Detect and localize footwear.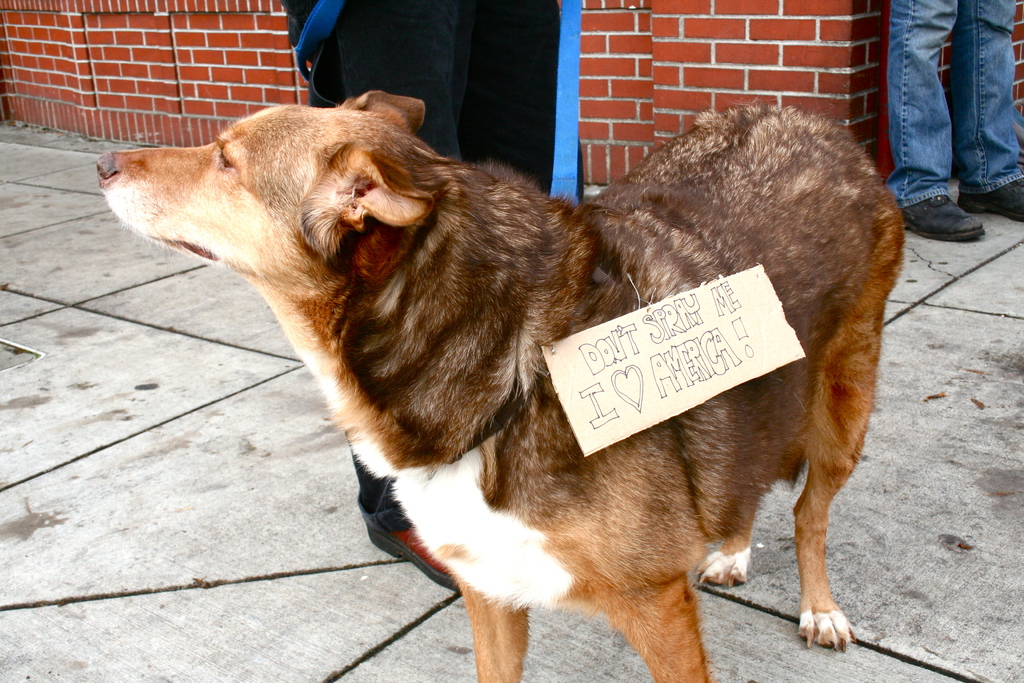
Localized at BBox(360, 471, 463, 597).
